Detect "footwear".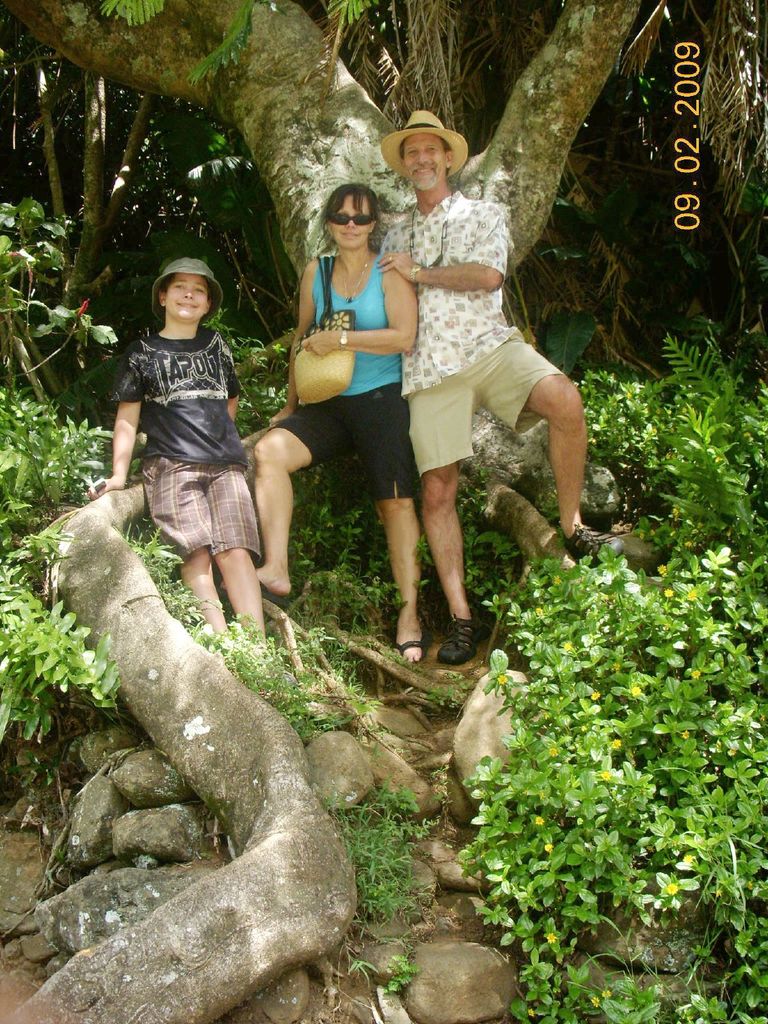
Detected at [566,522,629,571].
